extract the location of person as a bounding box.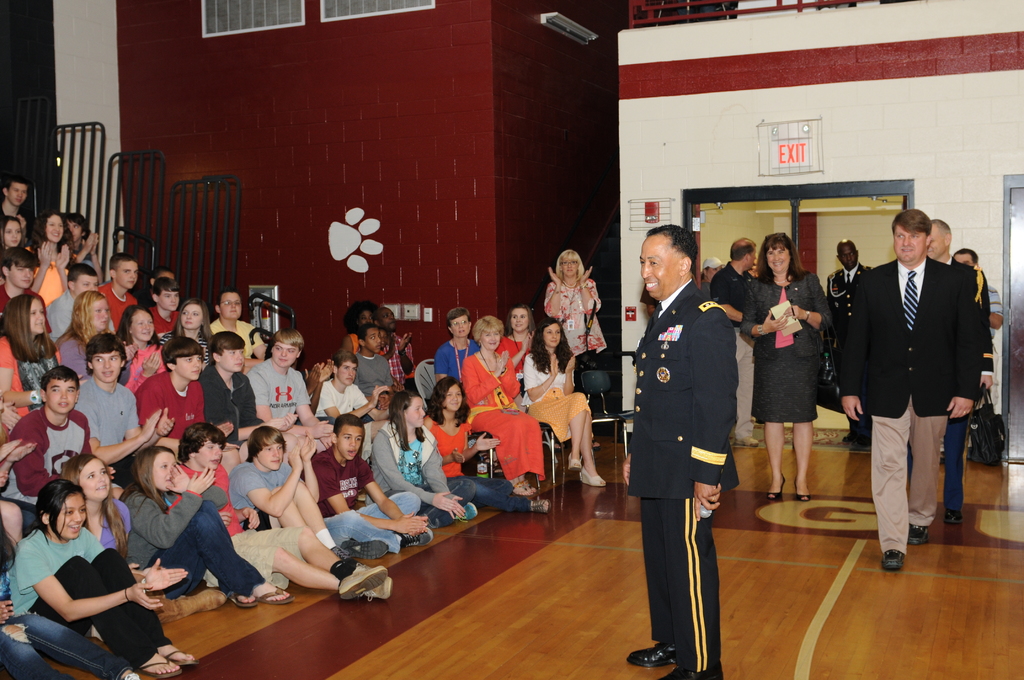
locate(121, 442, 300, 607).
